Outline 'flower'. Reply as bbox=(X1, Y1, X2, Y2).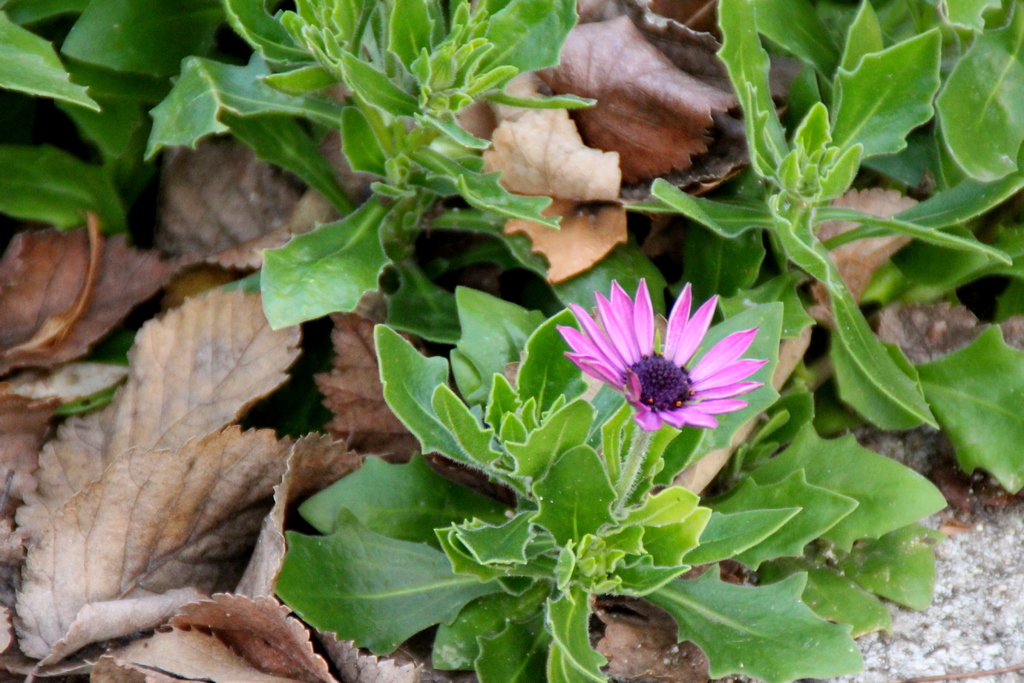
bbox=(563, 279, 782, 446).
